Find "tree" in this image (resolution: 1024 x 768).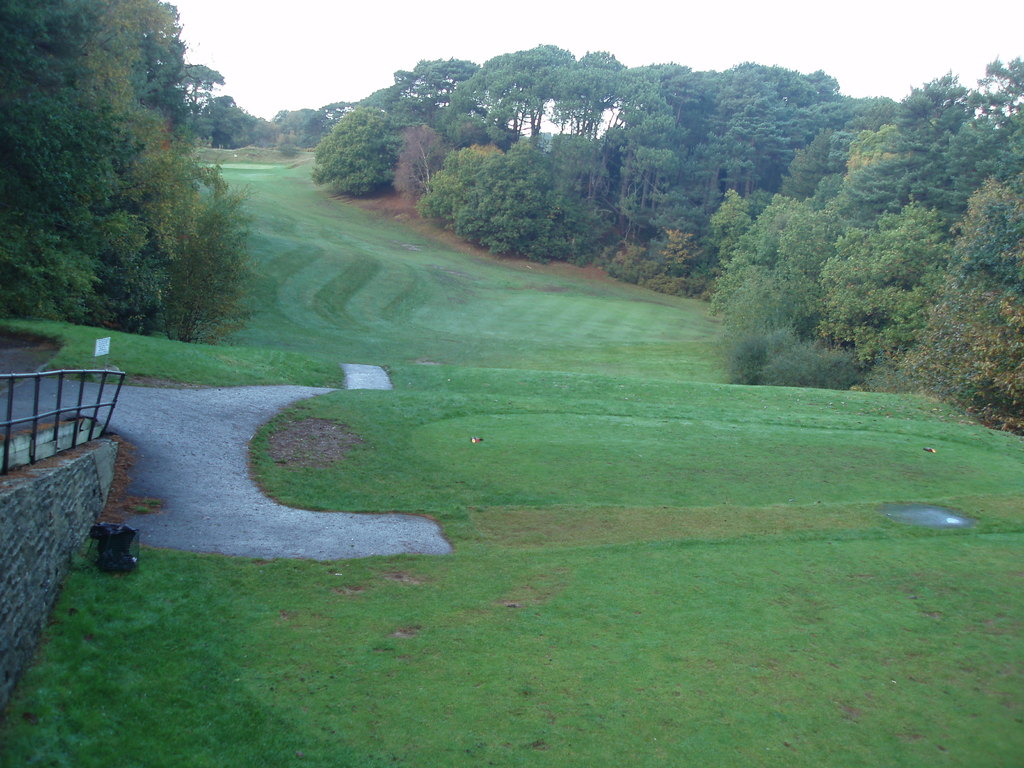
{"left": 181, "top": 57, "right": 247, "bottom": 148}.
